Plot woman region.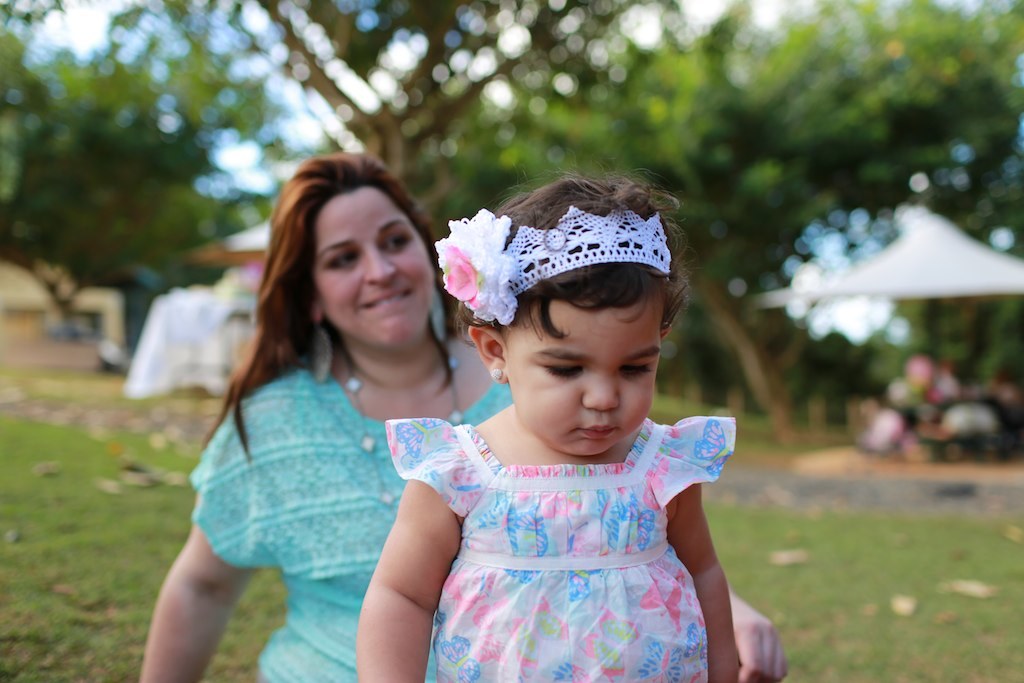
Plotted at l=163, t=158, r=498, b=674.
